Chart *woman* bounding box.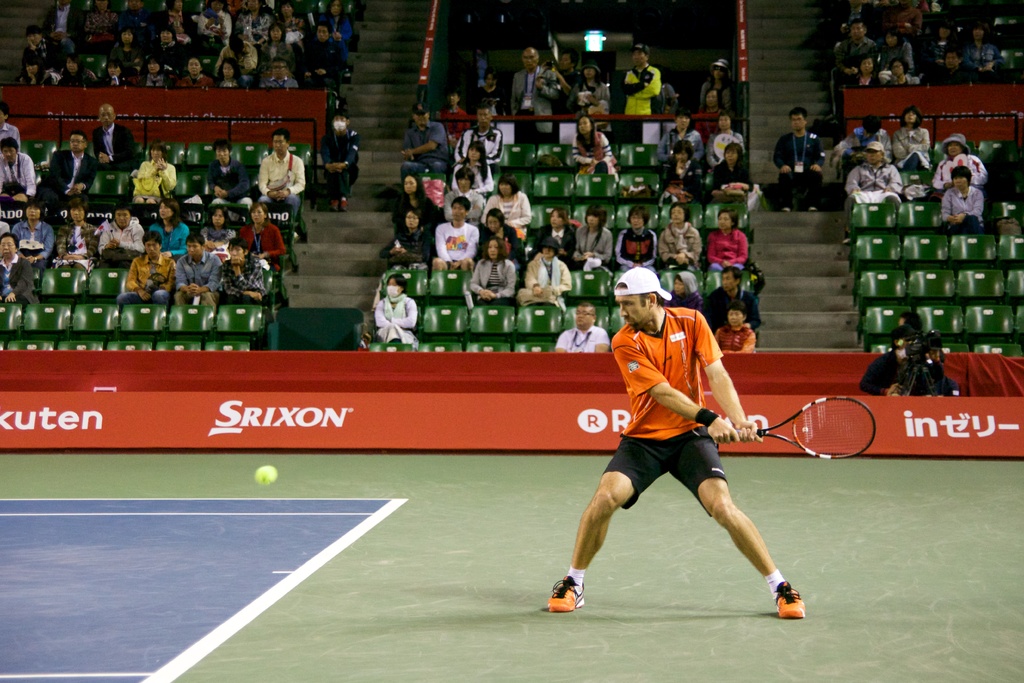
Charted: bbox(656, 139, 706, 202).
